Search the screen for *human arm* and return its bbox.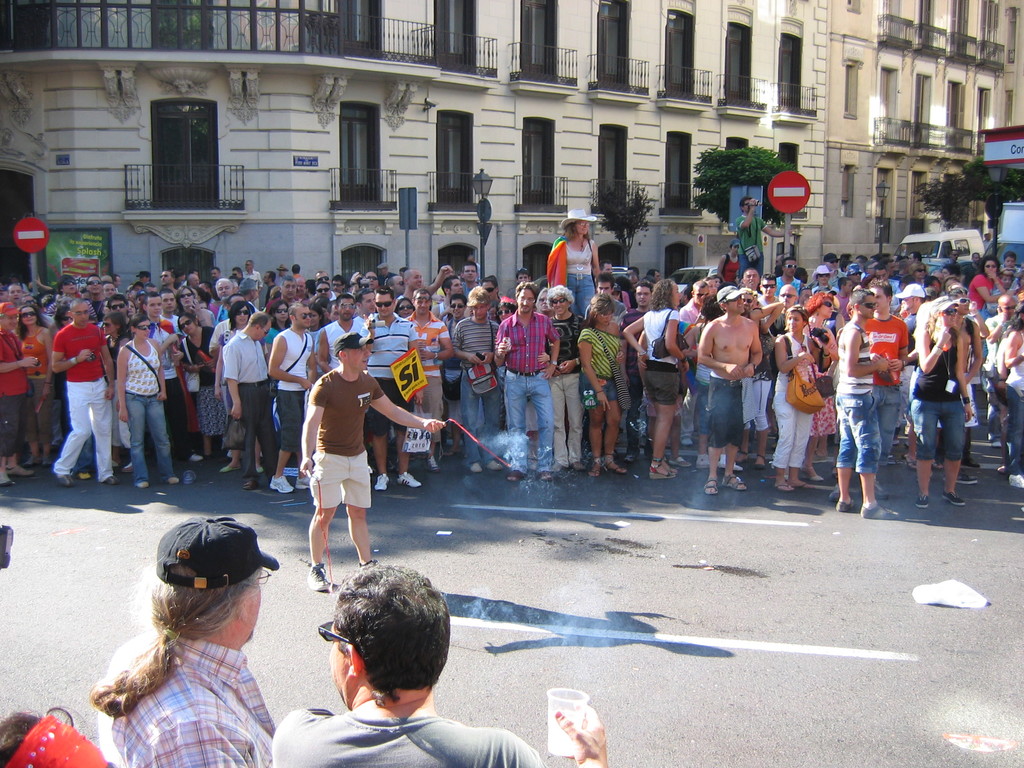
Found: bbox(206, 321, 225, 358).
